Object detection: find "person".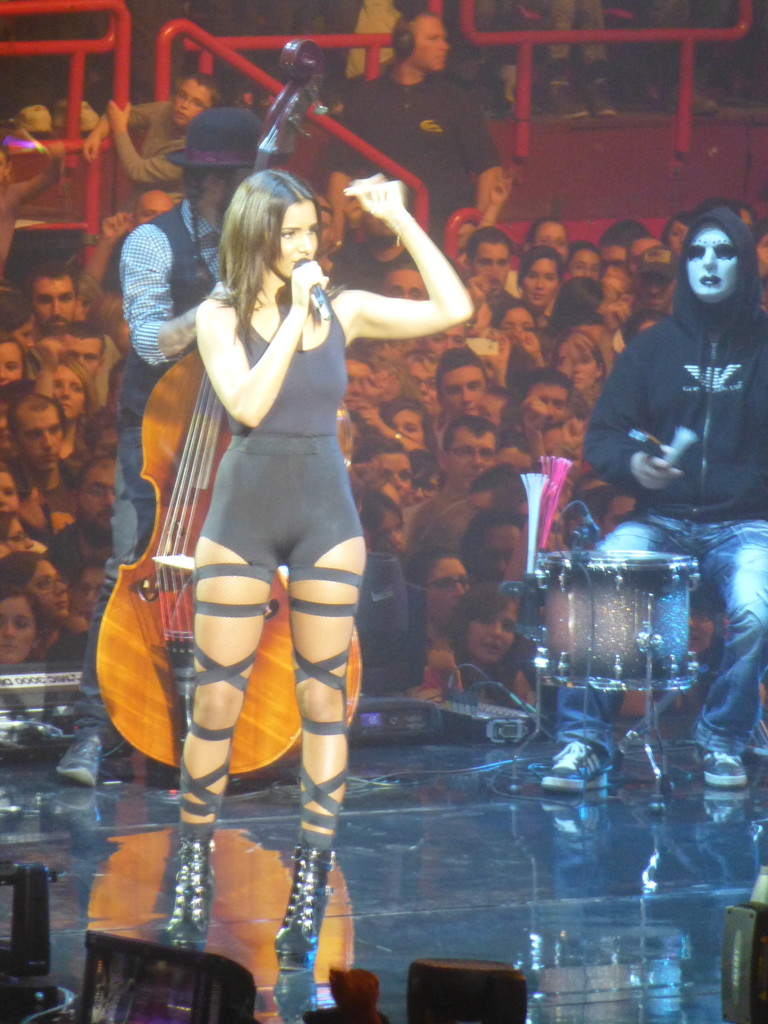
locate(535, 207, 767, 785).
